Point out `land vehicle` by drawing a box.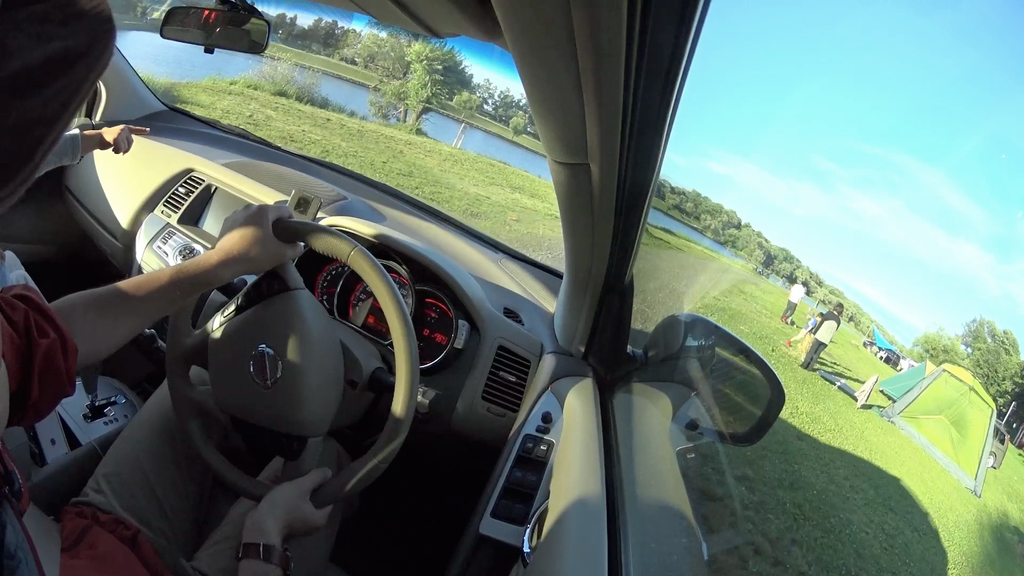
0 19 783 572.
